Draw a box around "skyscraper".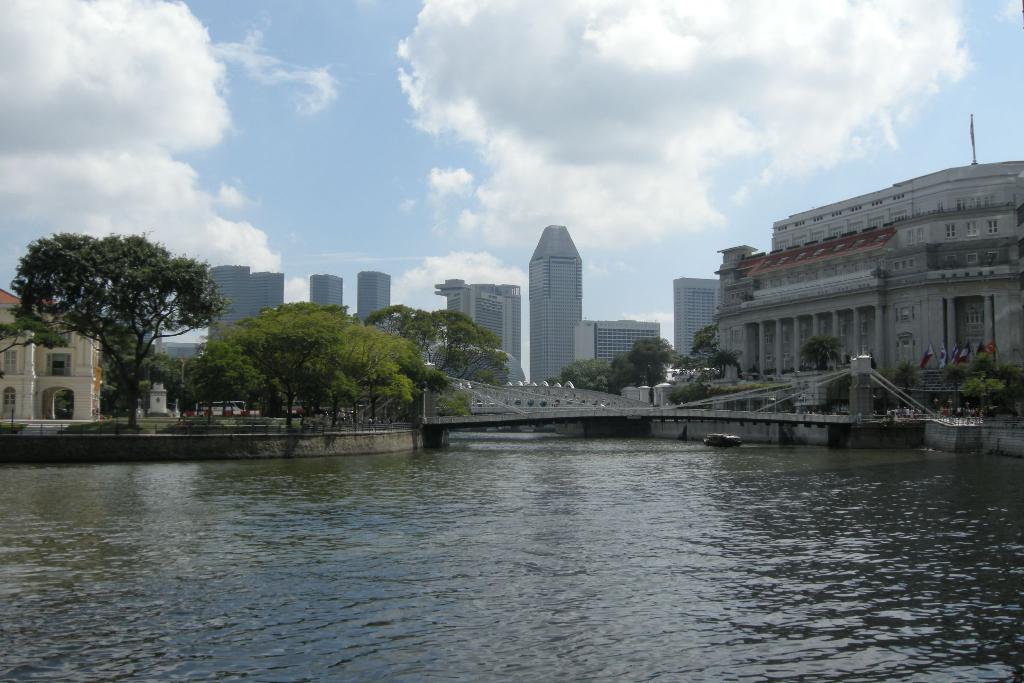
x1=671 y1=274 x2=717 y2=371.
